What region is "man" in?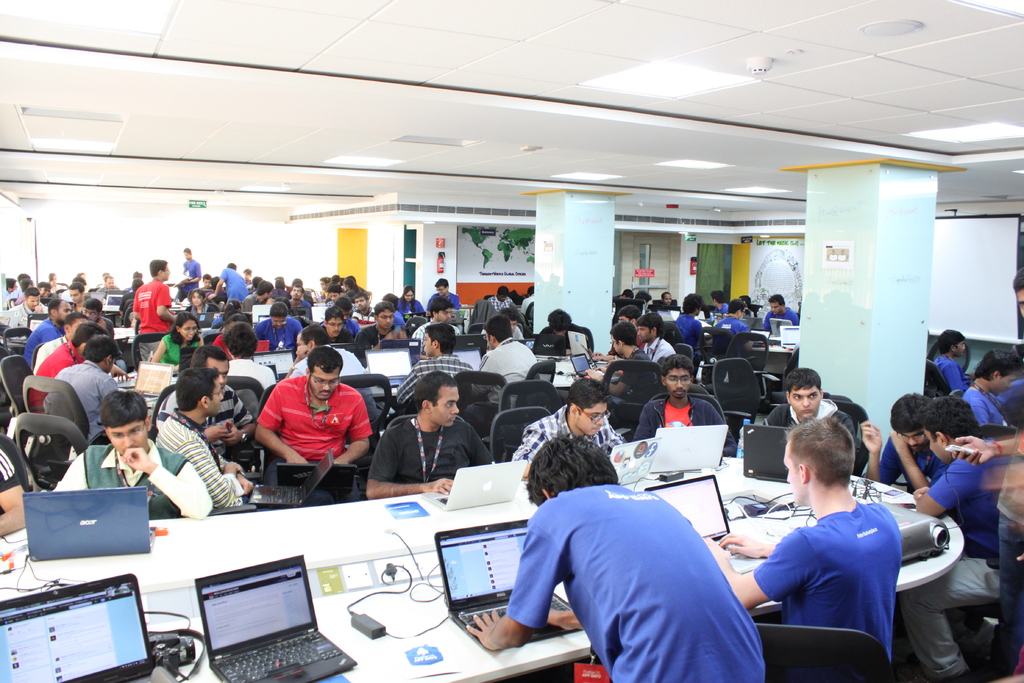
l=761, t=365, r=866, b=479.
